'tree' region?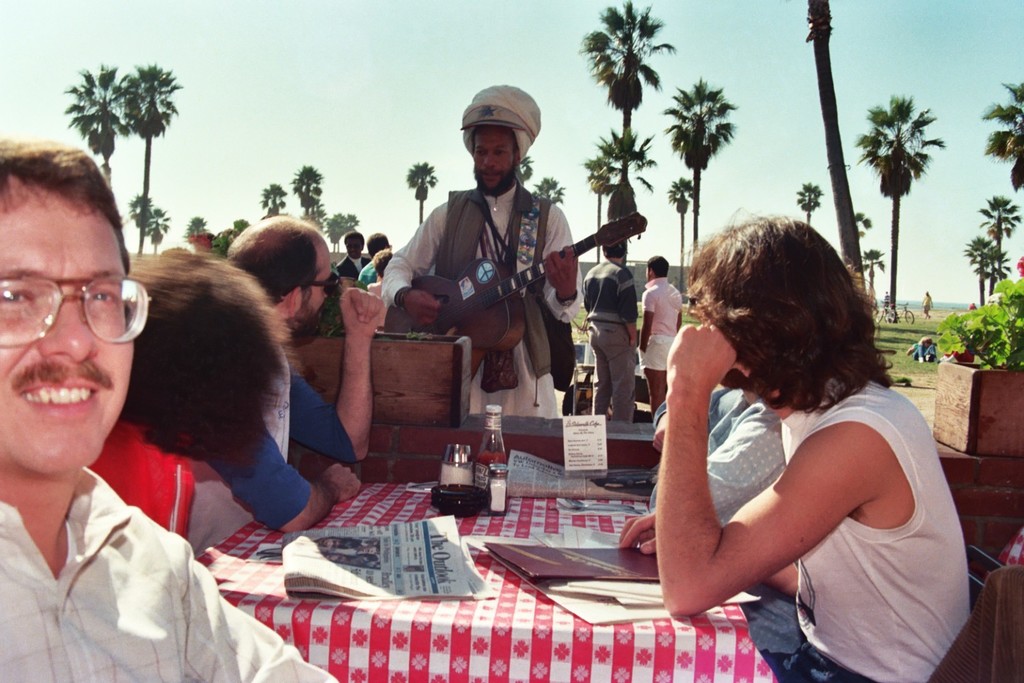
locate(588, 153, 616, 268)
